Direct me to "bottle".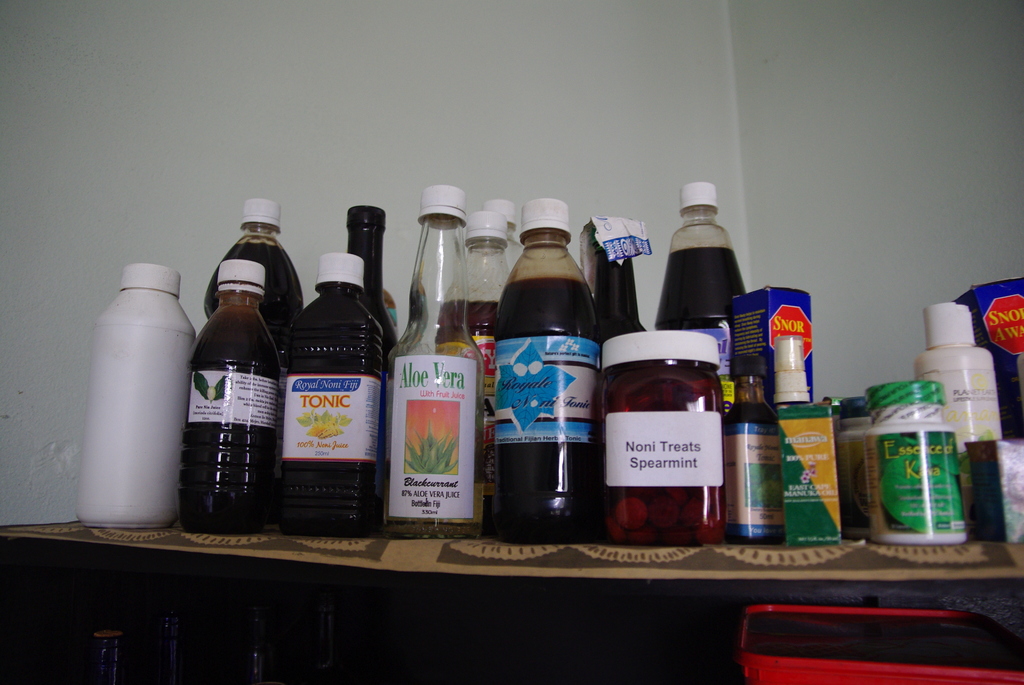
Direction: [x1=382, y1=181, x2=486, y2=540].
